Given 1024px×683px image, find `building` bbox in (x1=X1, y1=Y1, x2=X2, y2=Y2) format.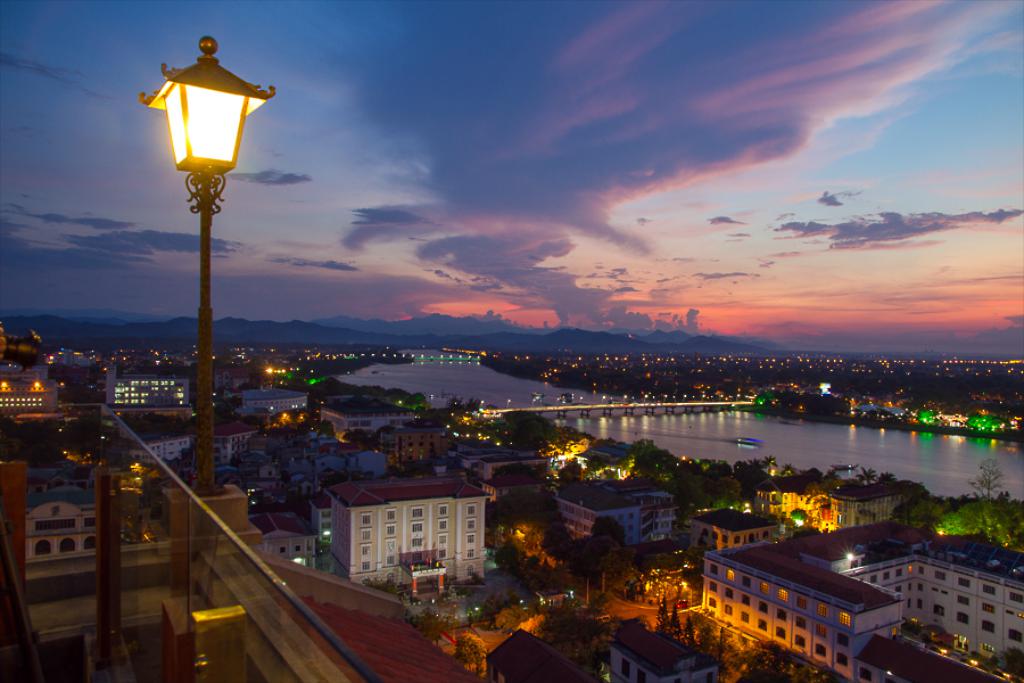
(x1=328, y1=478, x2=495, y2=584).
